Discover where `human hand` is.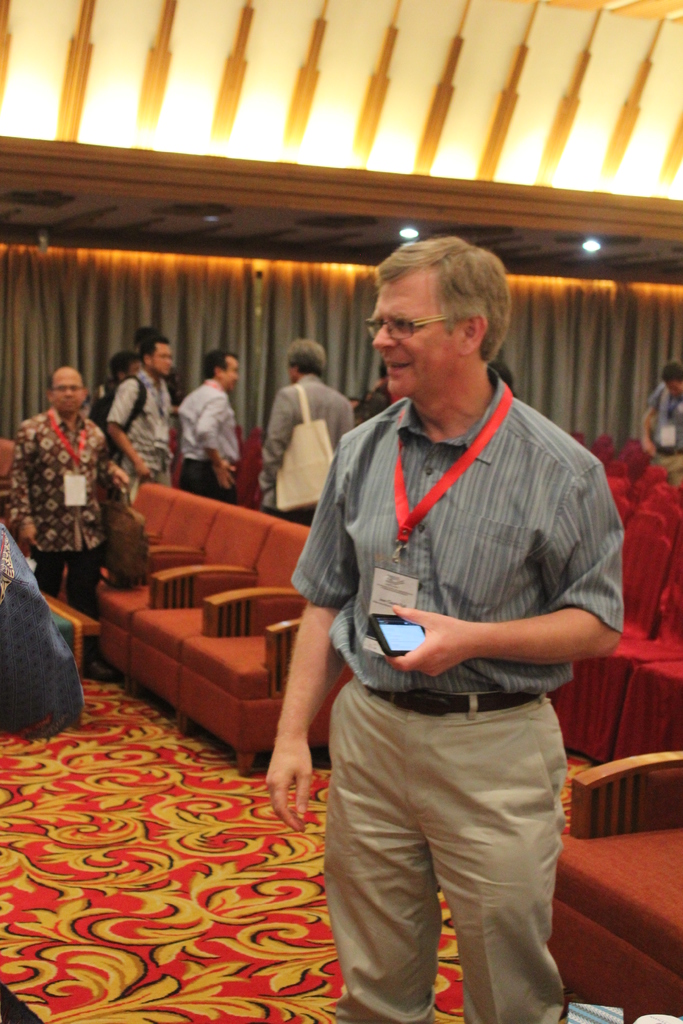
Discovered at 210, 461, 238, 495.
